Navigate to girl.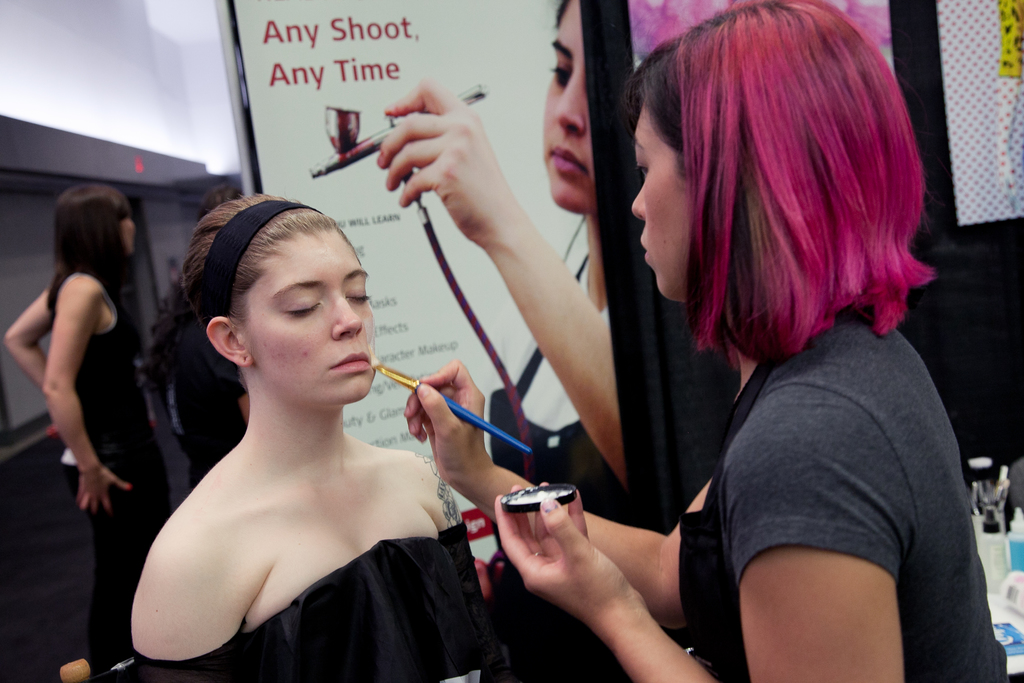
Navigation target: box(131, 188, 500, 682).
